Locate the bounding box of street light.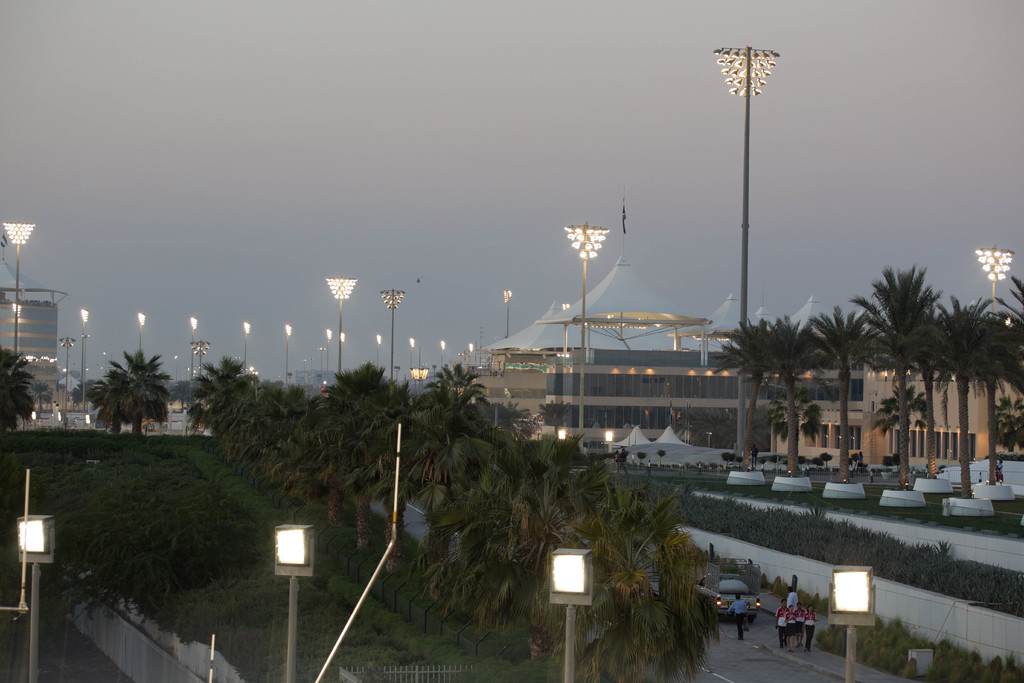
Bounding box: <region>96, 352, 121, 383</region>.
